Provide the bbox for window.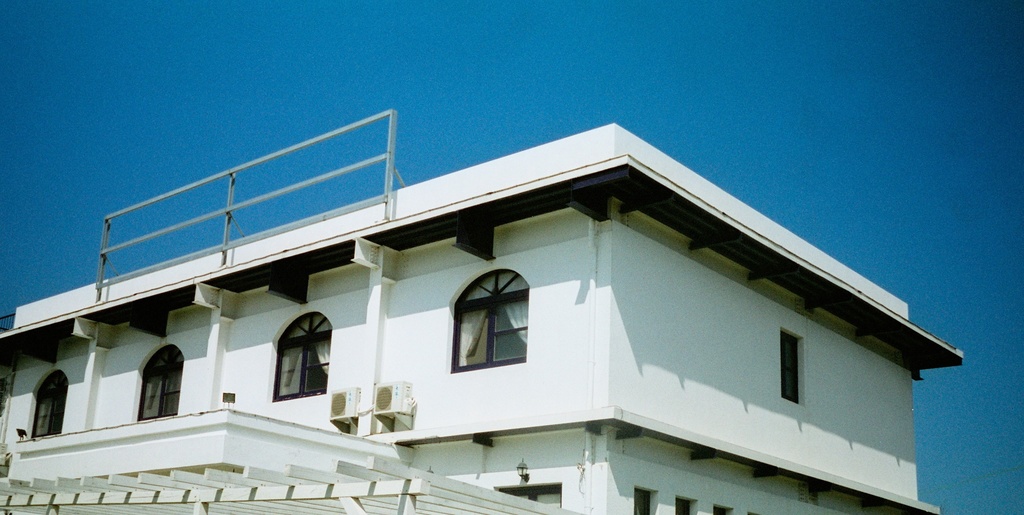
rect(457, 254, 536, 384).
